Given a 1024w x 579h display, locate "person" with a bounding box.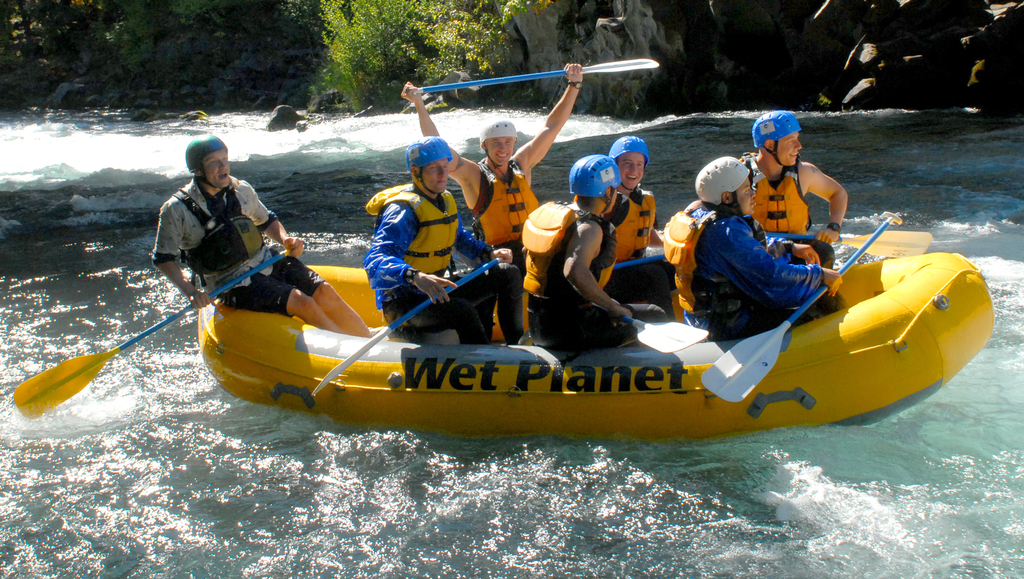
Located: {"left": 402, "top": 58, "right": 587, "bottom": 258}.
